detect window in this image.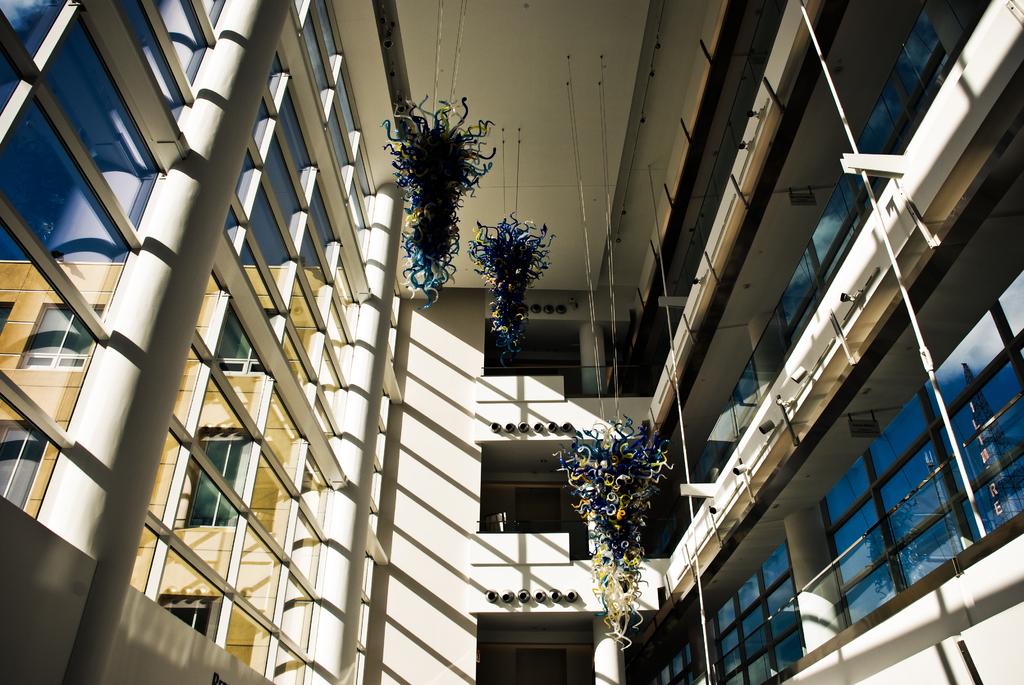
Detection: bbox=(191, 427, 251, 524).
